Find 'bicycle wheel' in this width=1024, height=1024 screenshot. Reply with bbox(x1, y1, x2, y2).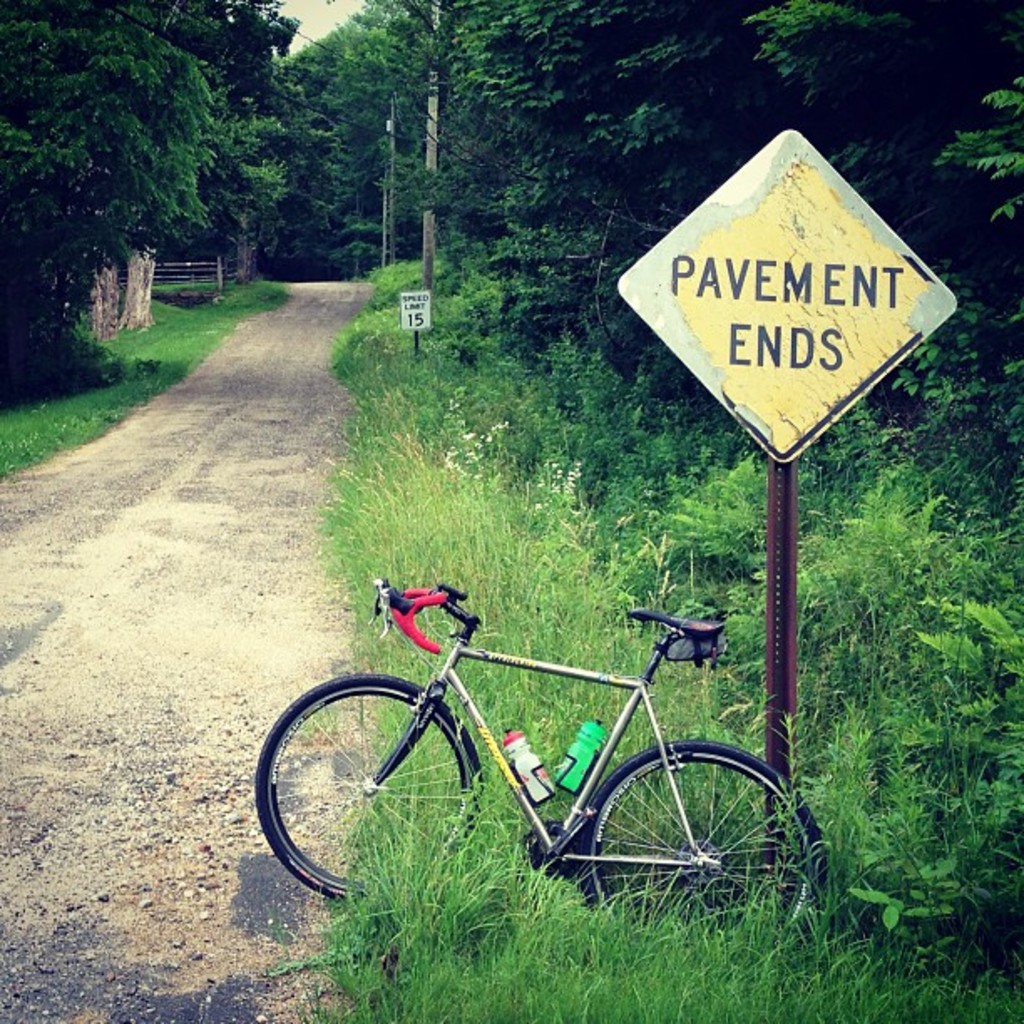
bbox(569, 743, 827, 977).
